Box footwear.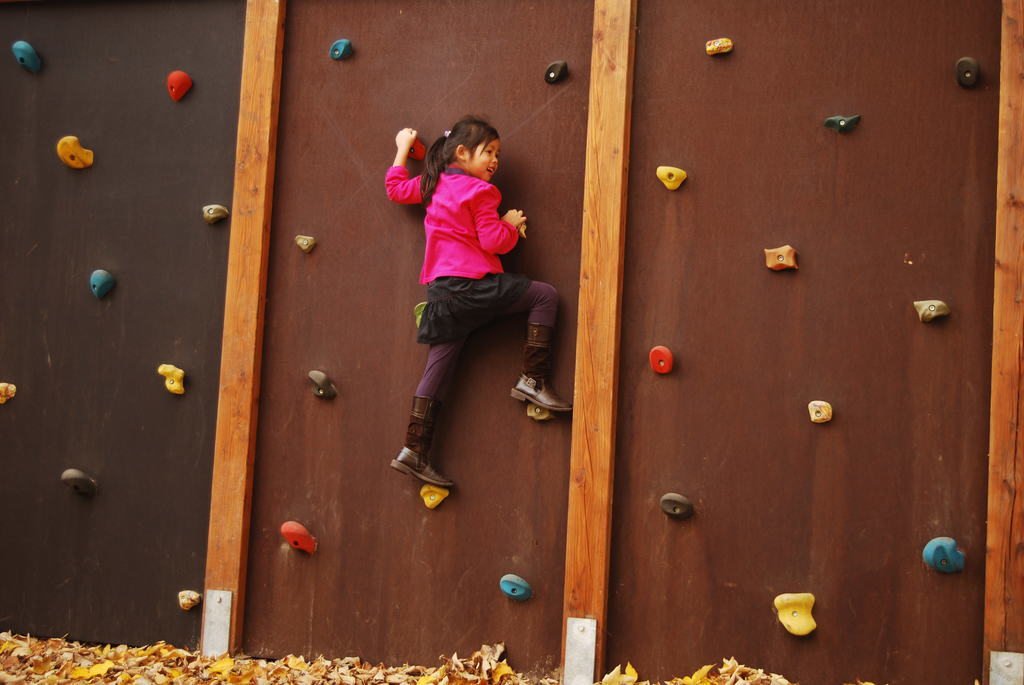
<bbox>383, 390, 458, 488</bbox>.
